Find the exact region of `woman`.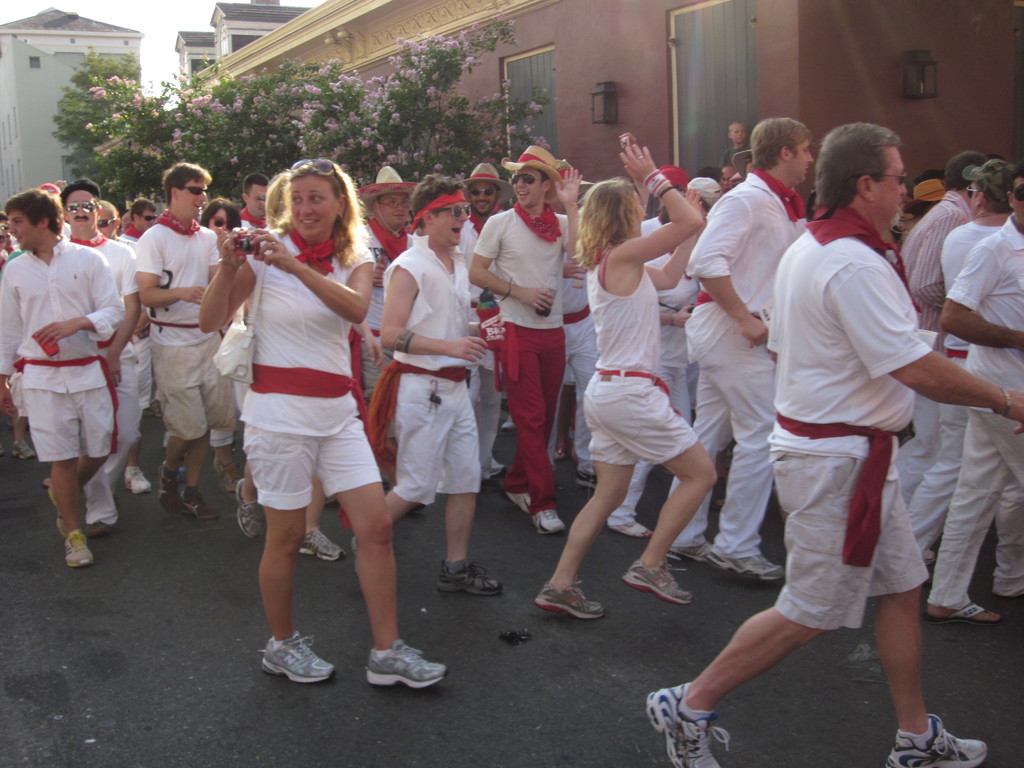
Exact region: (x1=530, y1=140, x2=717, y2=621).
